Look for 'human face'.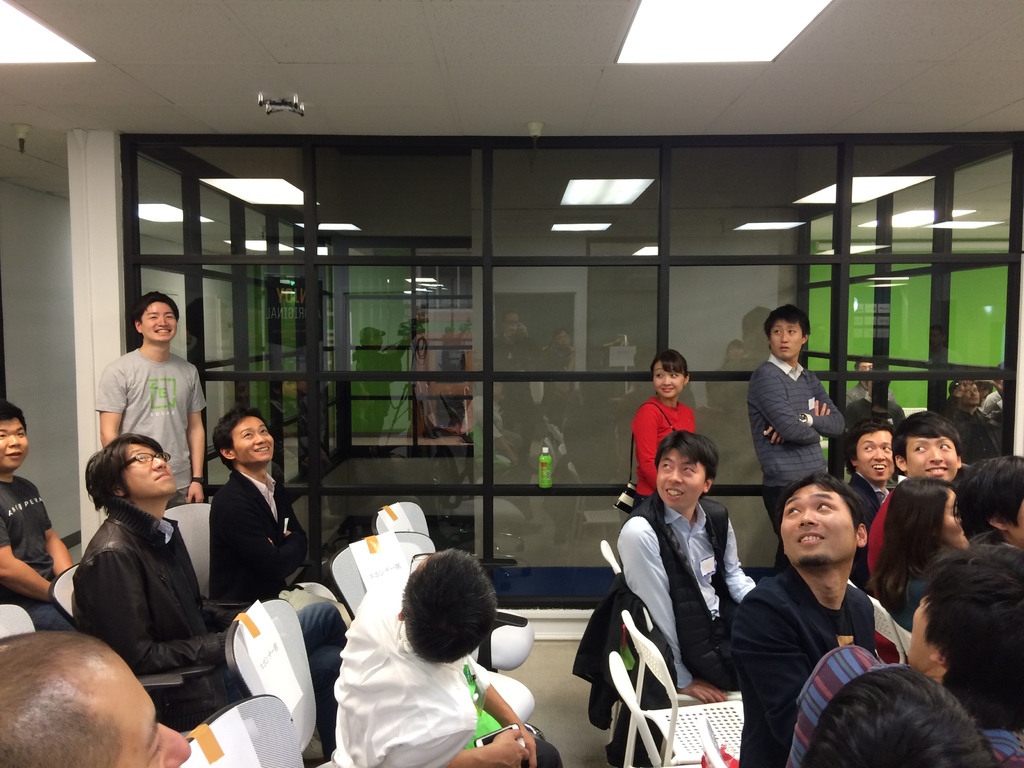
Found: rect(656, 447, 707, 509).
